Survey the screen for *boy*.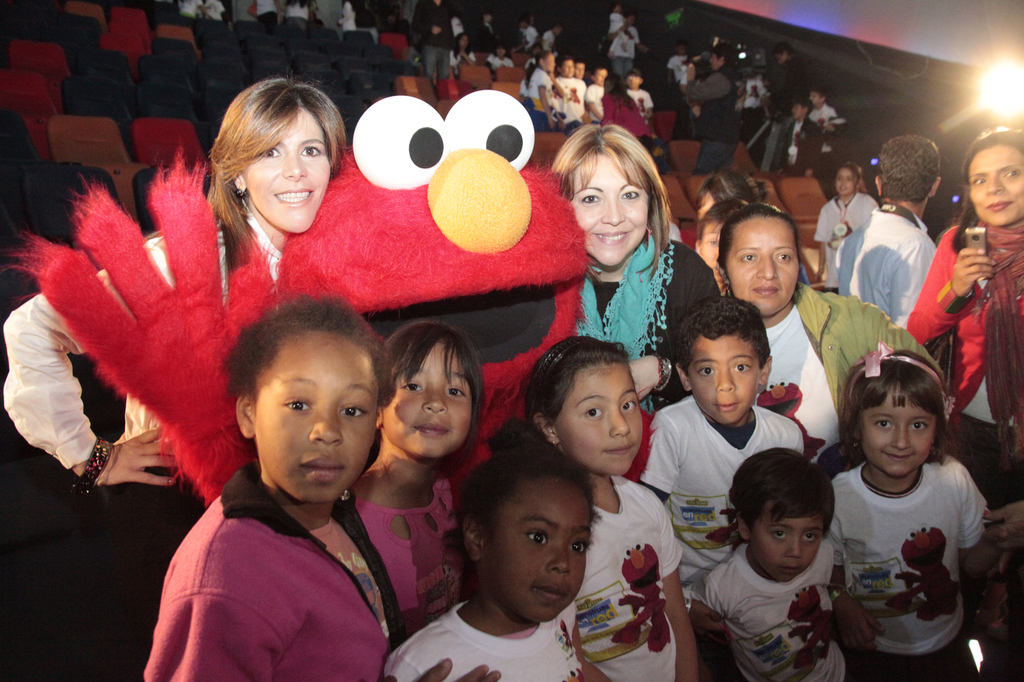
Survey found: box(698, 198, 749, 289).
